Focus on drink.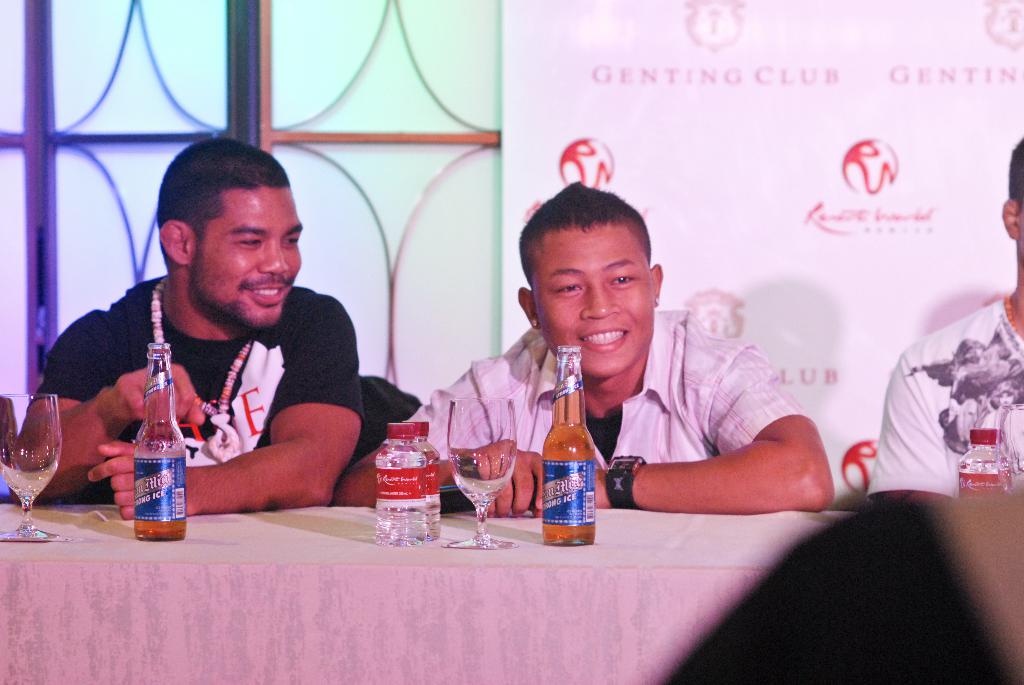
Focused at region(548, 361, 593, 535).
